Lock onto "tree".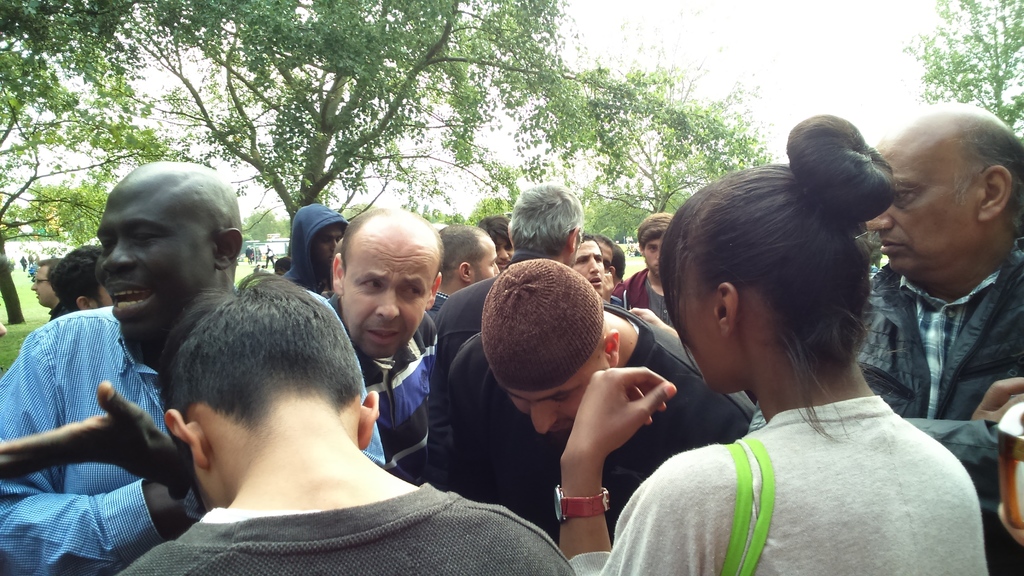
Locked: select_region(468, 198, 518, 220).
